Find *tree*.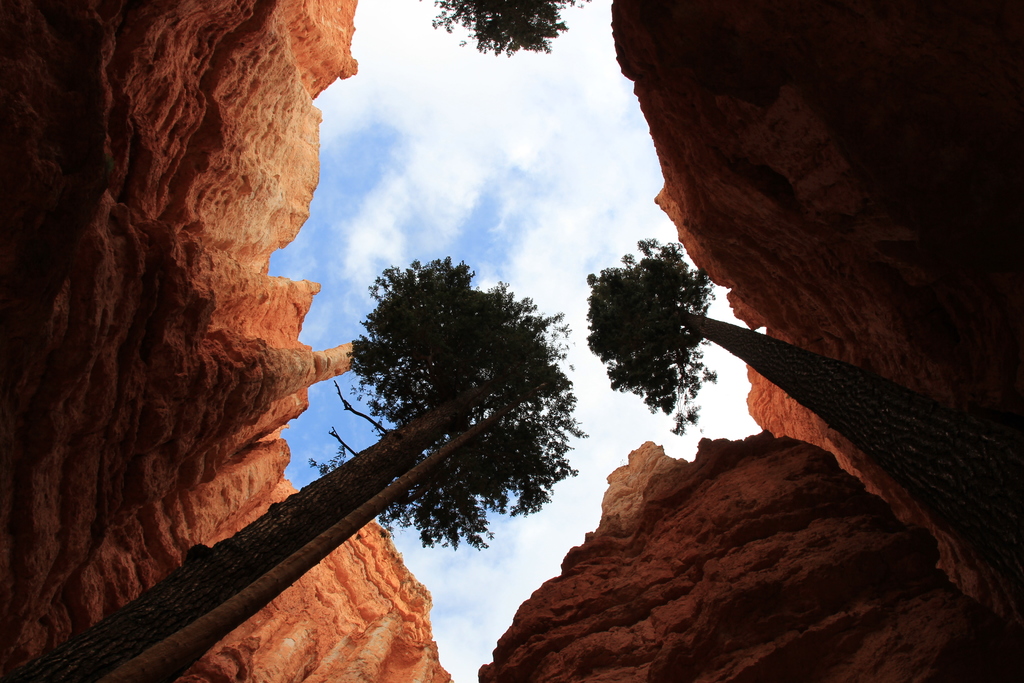
417 0 596 59.
